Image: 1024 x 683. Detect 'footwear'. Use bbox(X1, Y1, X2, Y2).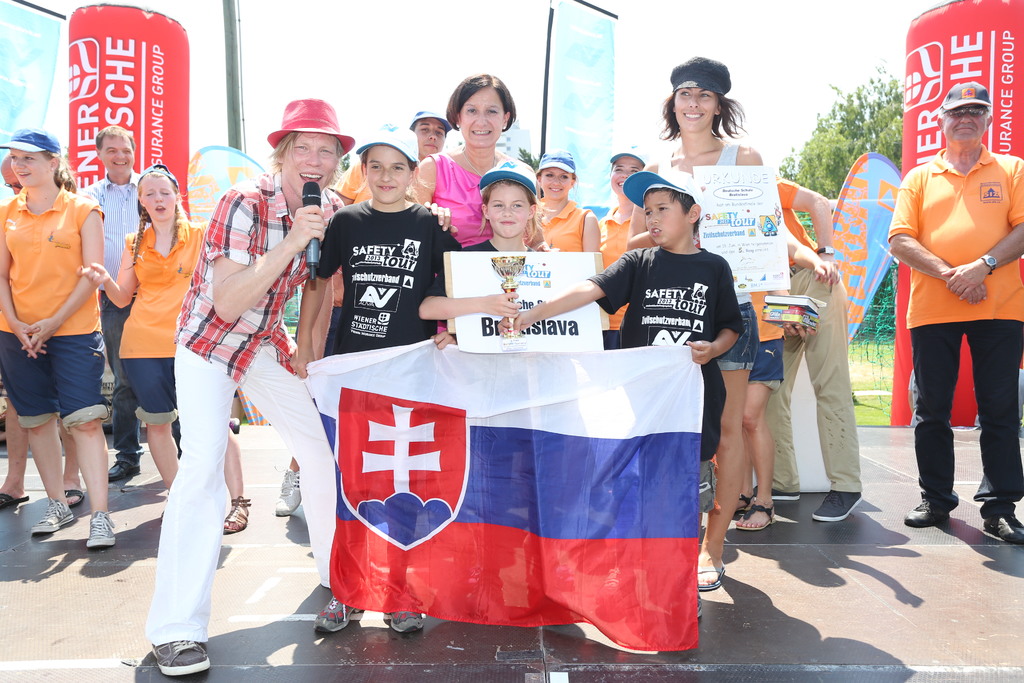
bbox(221, 491, 250, 530).
